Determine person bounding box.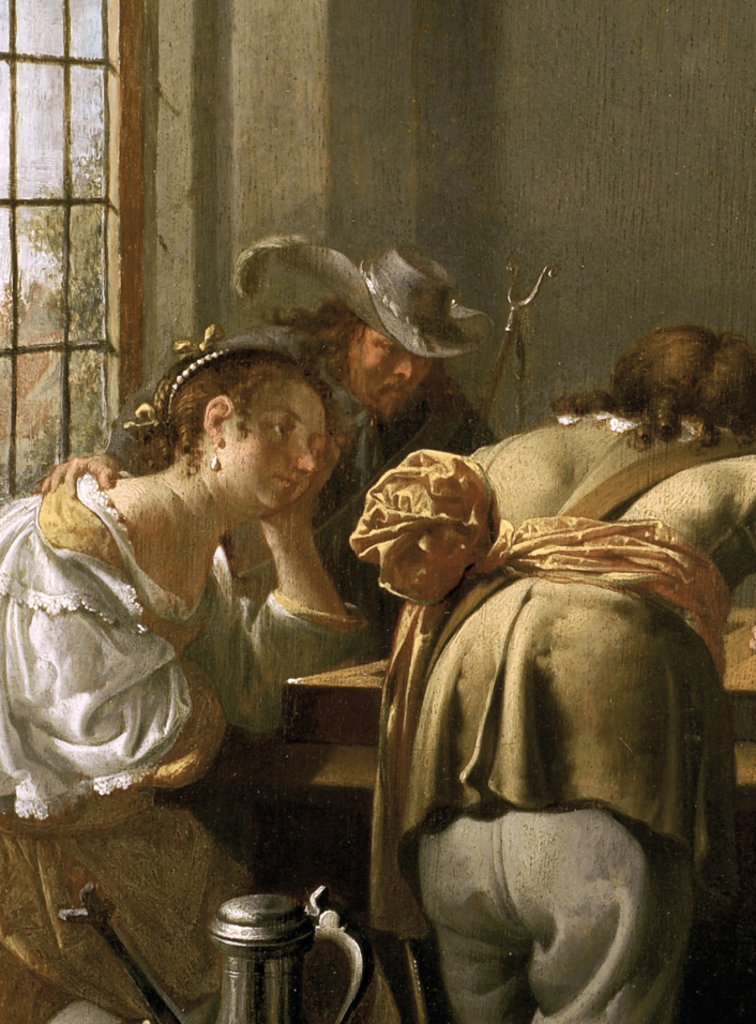
Determined: [x1=288, y1=229, x2=505, y2=654].
